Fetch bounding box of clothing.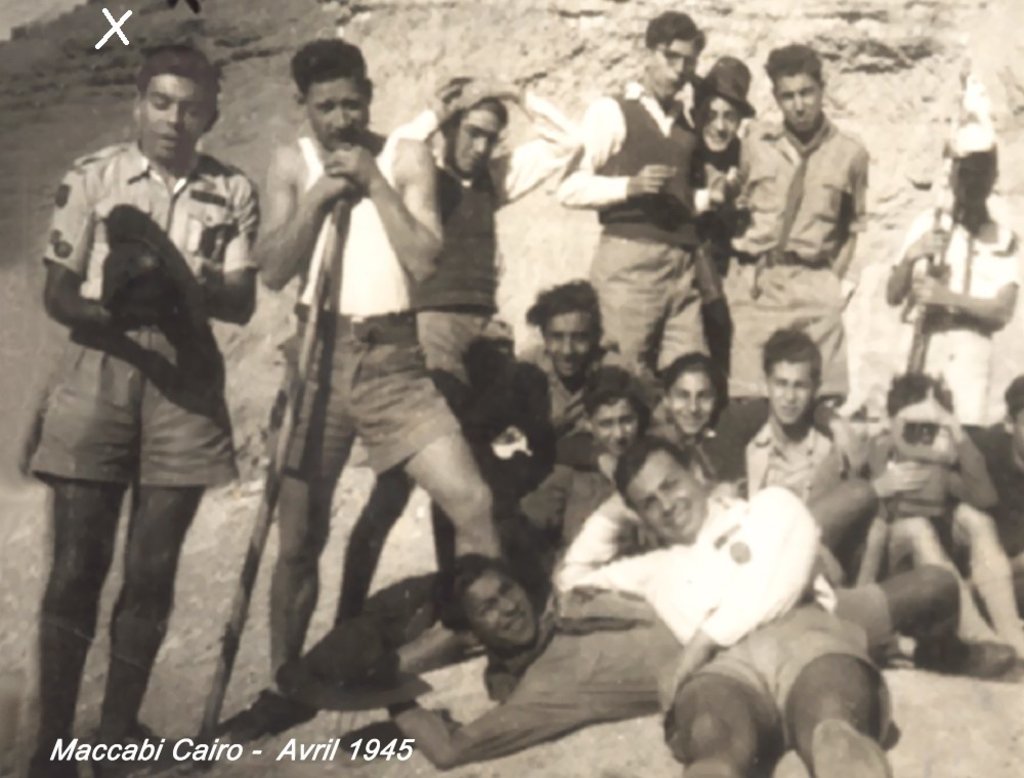
Bbox: detection(573, 86, 748, 405).
